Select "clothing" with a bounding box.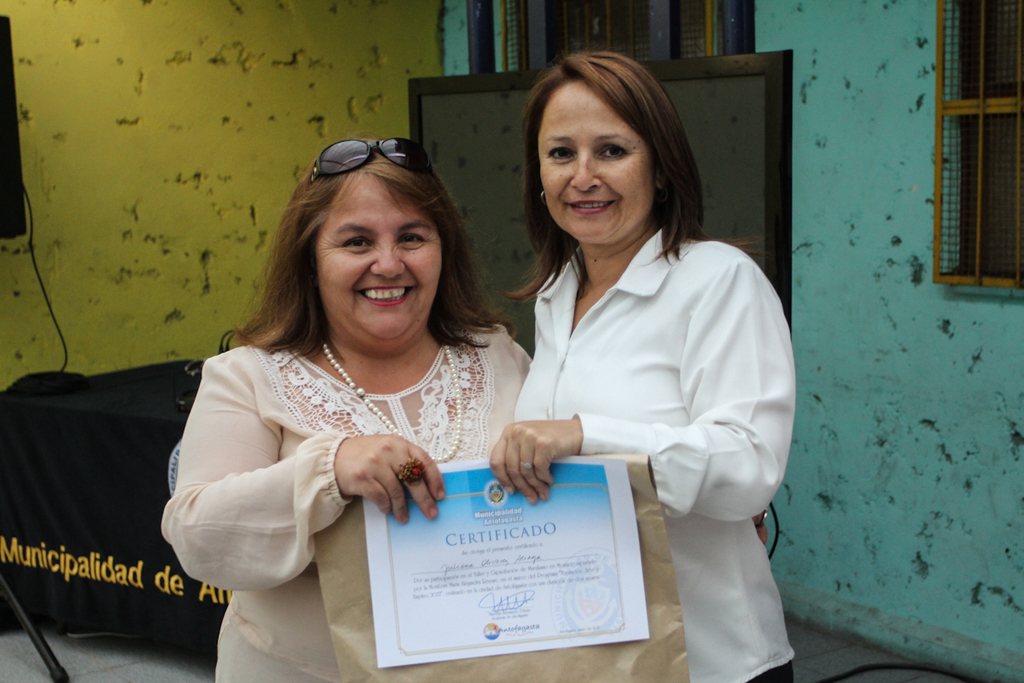
(130,210,577,641).
